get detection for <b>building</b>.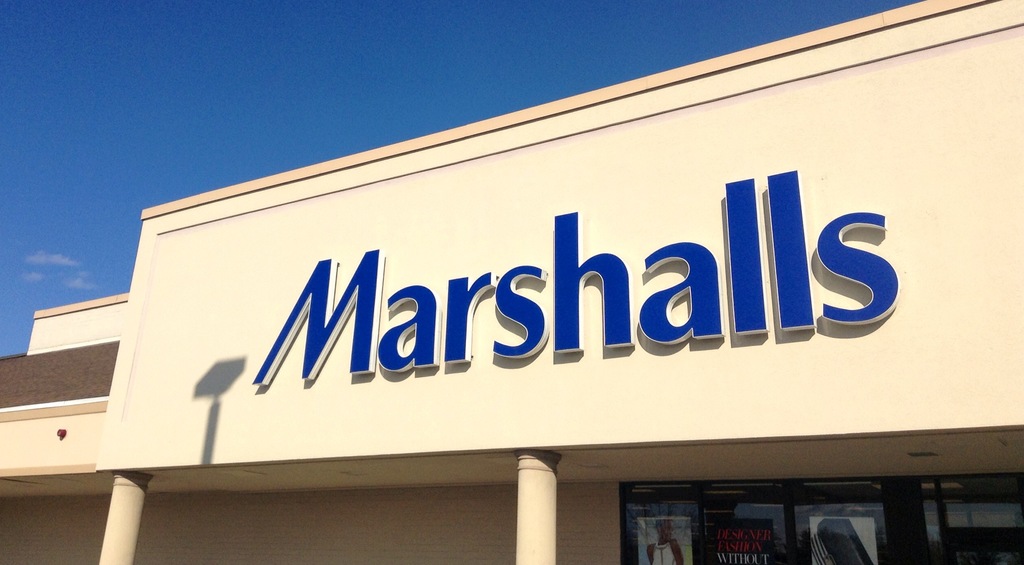
Detection: locate(0, 0, 1023, 564).
